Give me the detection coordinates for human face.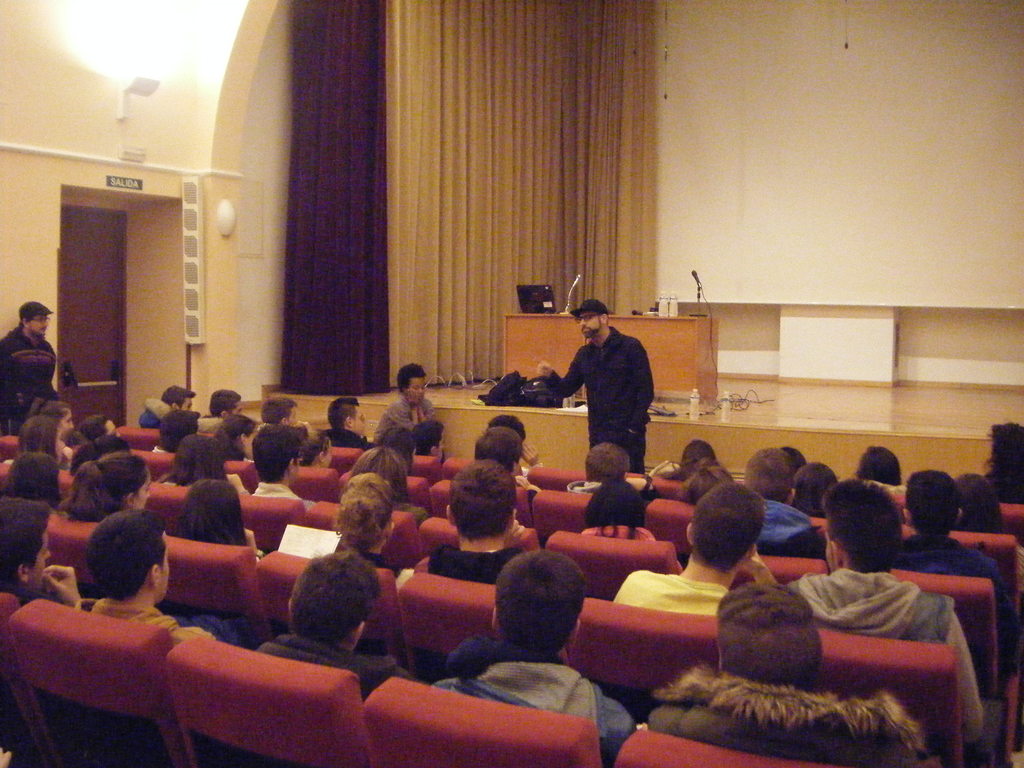
box=[410, 376, 425, 397].
